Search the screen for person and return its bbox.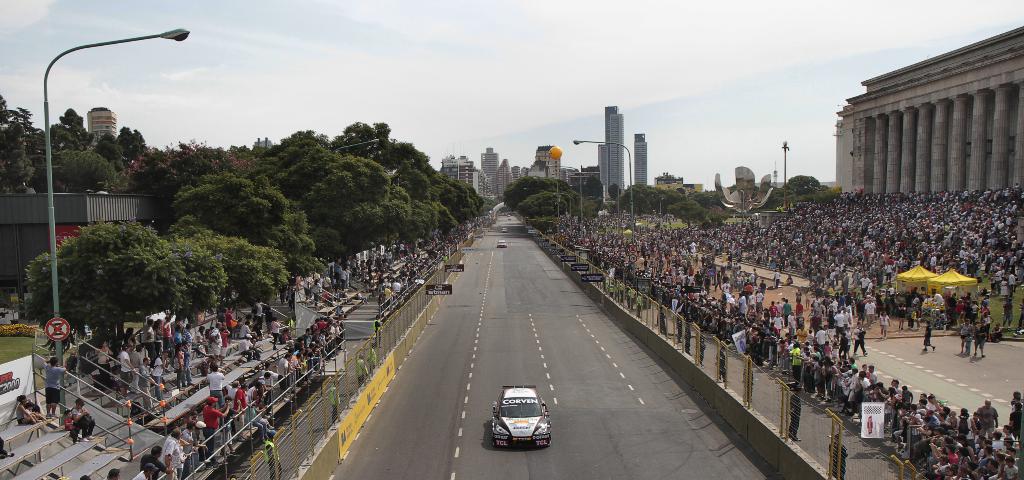
Found: {"left": 65, "top": 397, "right": 95, "bottom": 430}.
